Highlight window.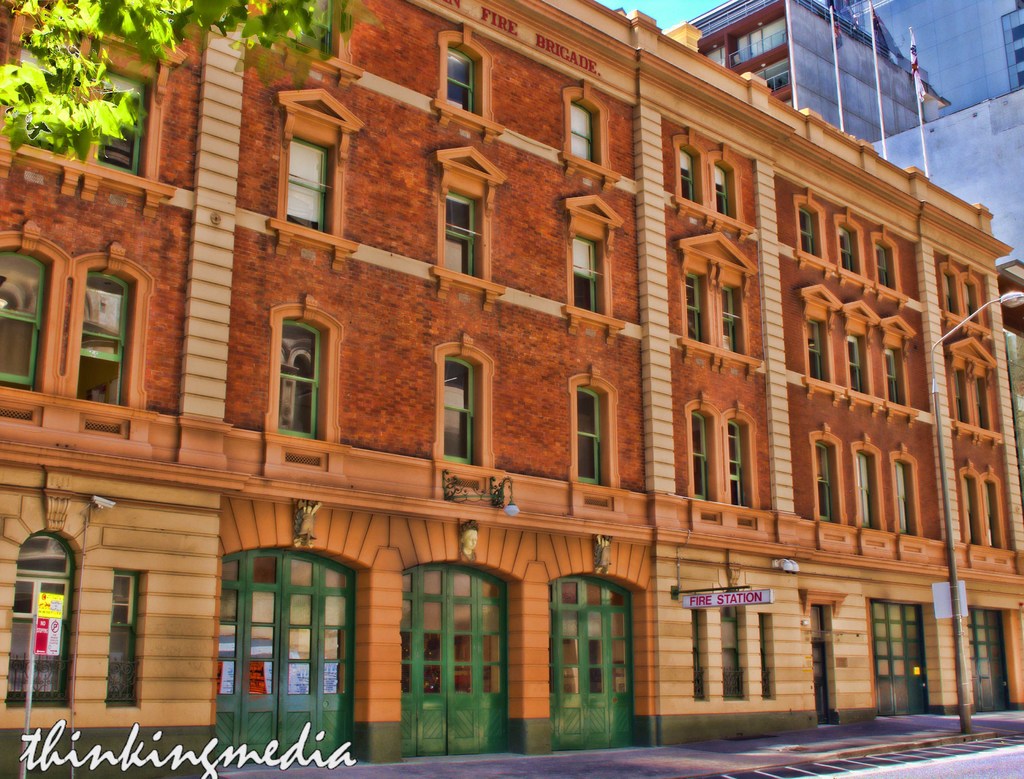
Highlighted region: bbox=[0, 251, 40, 382].
